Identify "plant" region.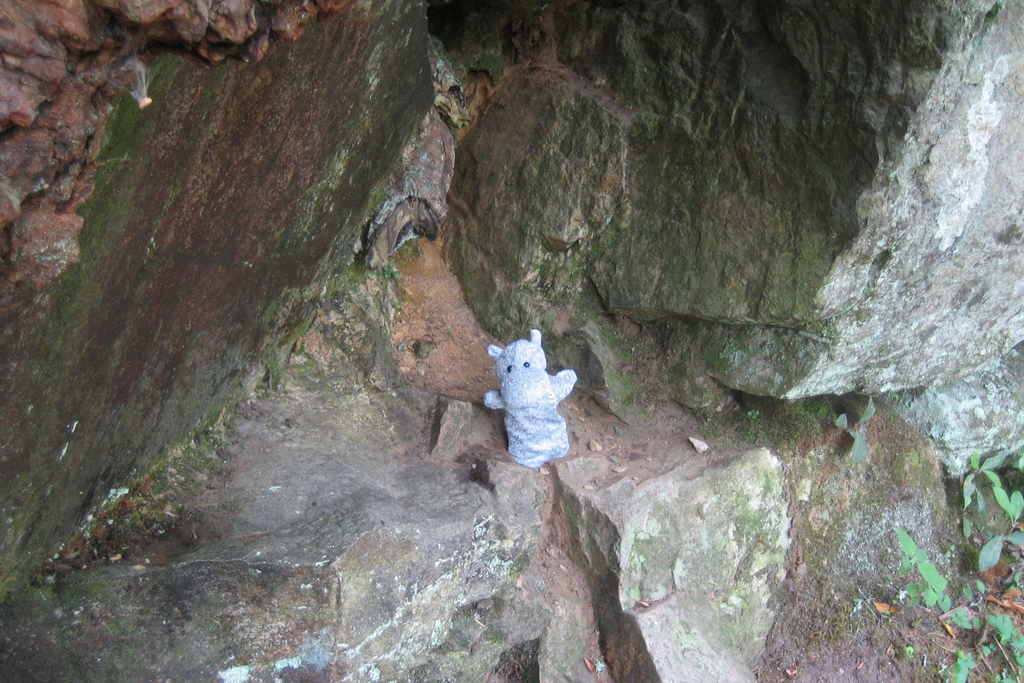
Region: (left=970, top=470, right=1023, bottom=572).
